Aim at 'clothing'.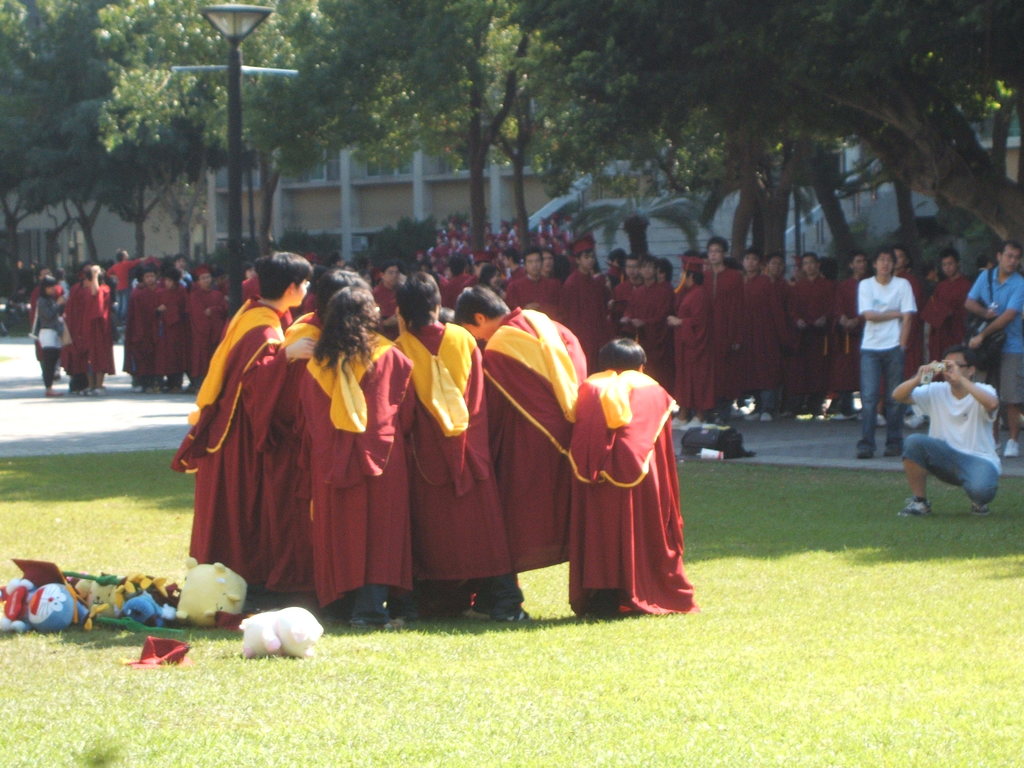
Aimed at 668 288 715 424.
